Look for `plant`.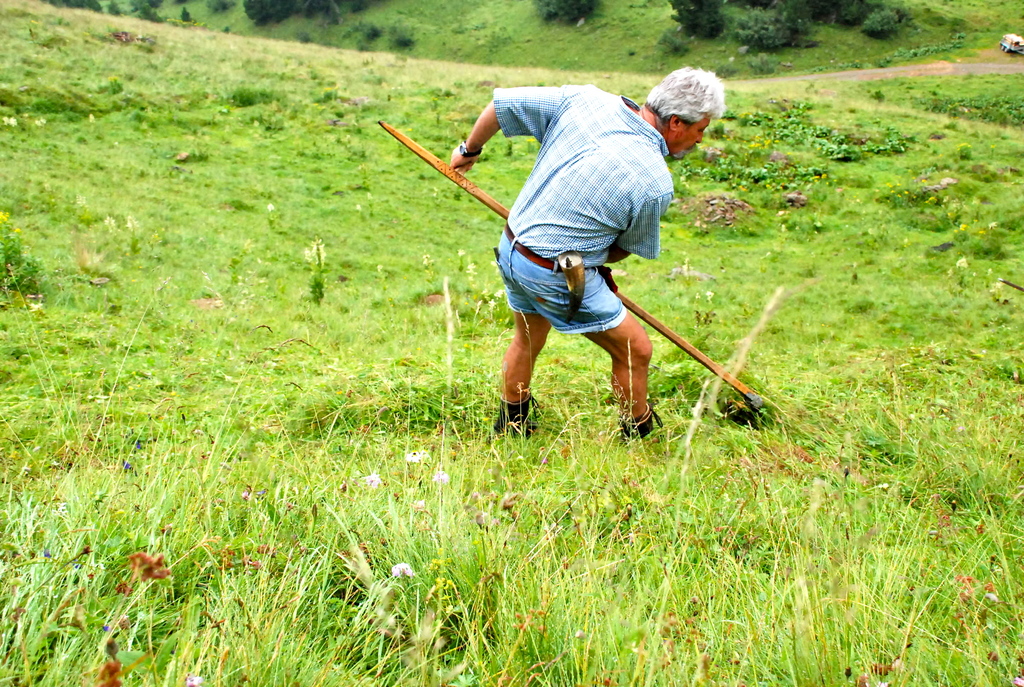
Found: <region>833, 58, 865, 72</region>.
